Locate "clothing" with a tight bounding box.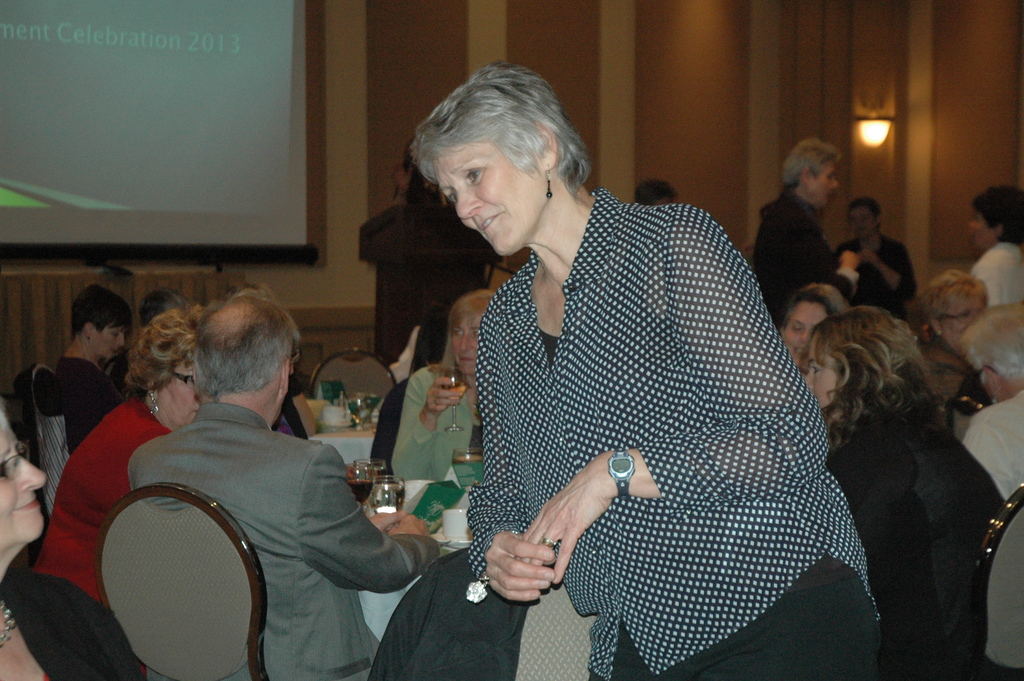
region(27, 385, 164, 611).
